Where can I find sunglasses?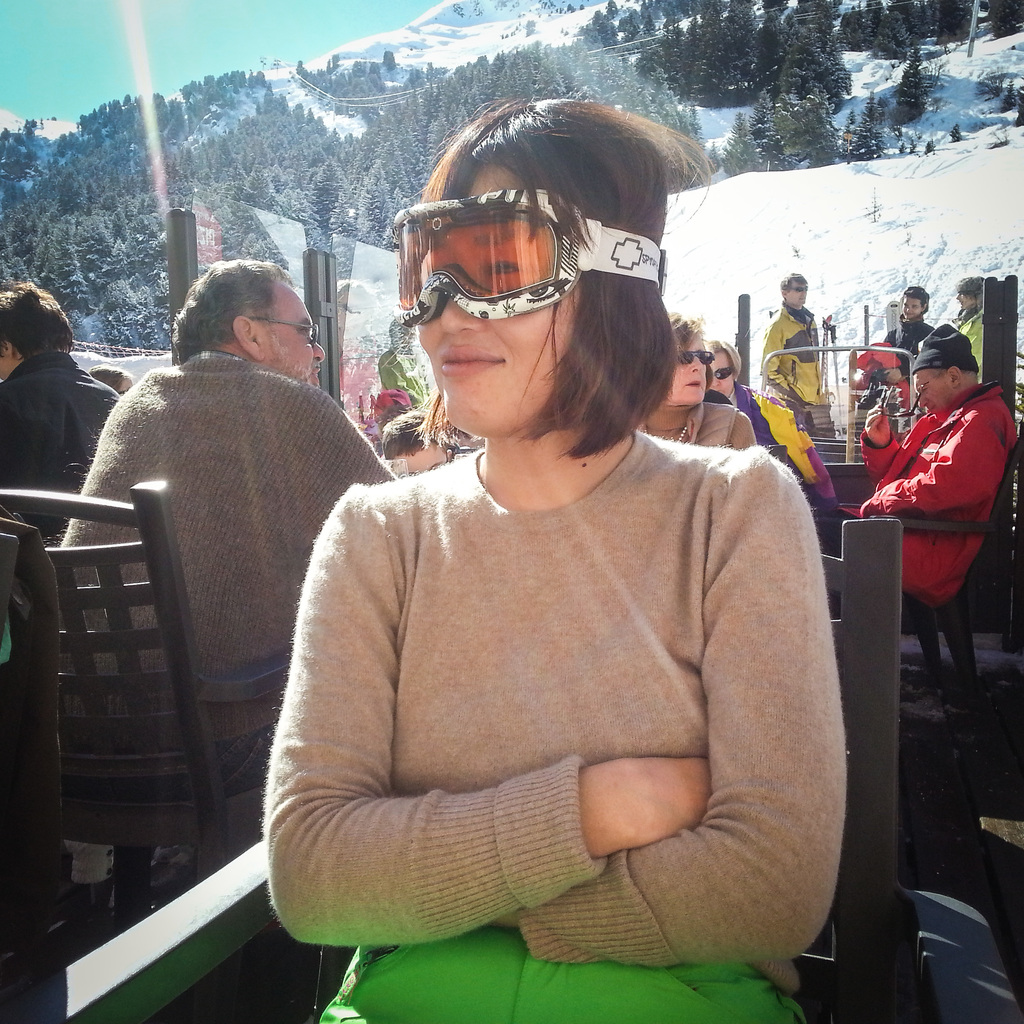
You can find it at box=[679, 350, 712, 364].
